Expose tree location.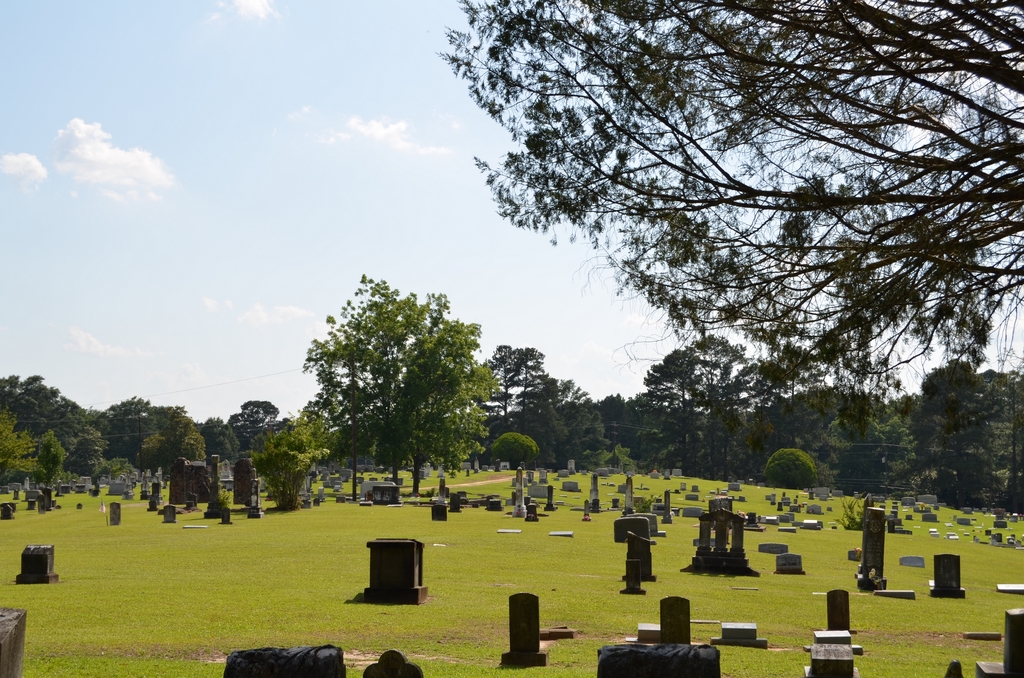
Exposed at bbox(495, 432, 539, 470).
